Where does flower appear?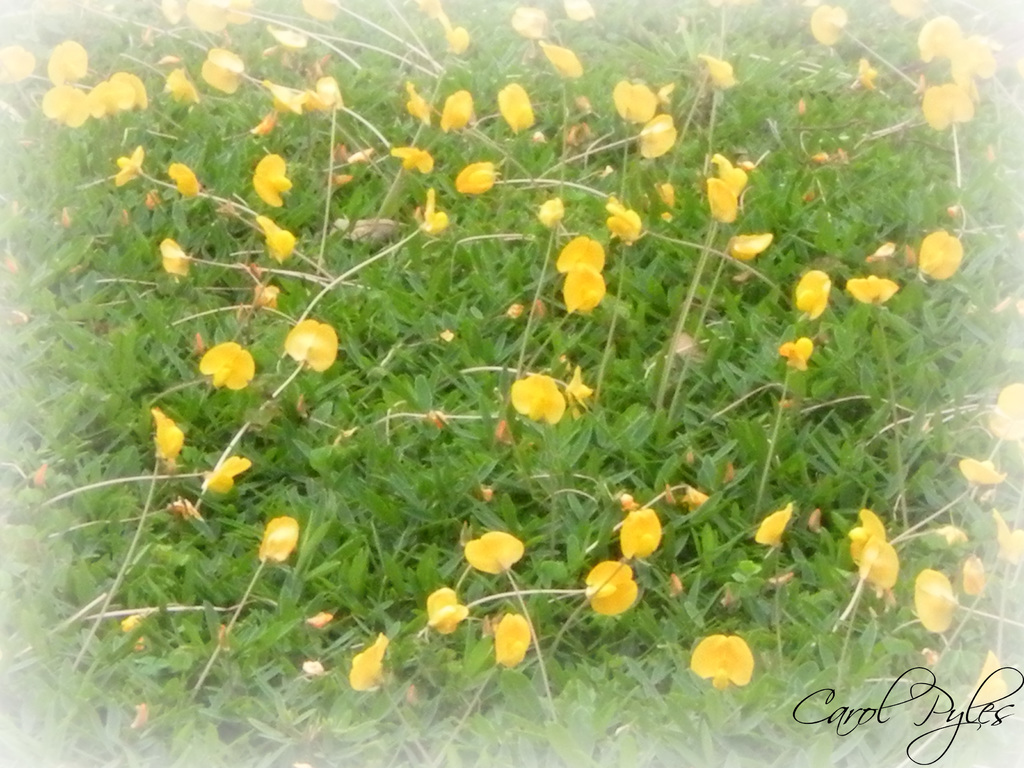
Appears at 417,584,474,641.
